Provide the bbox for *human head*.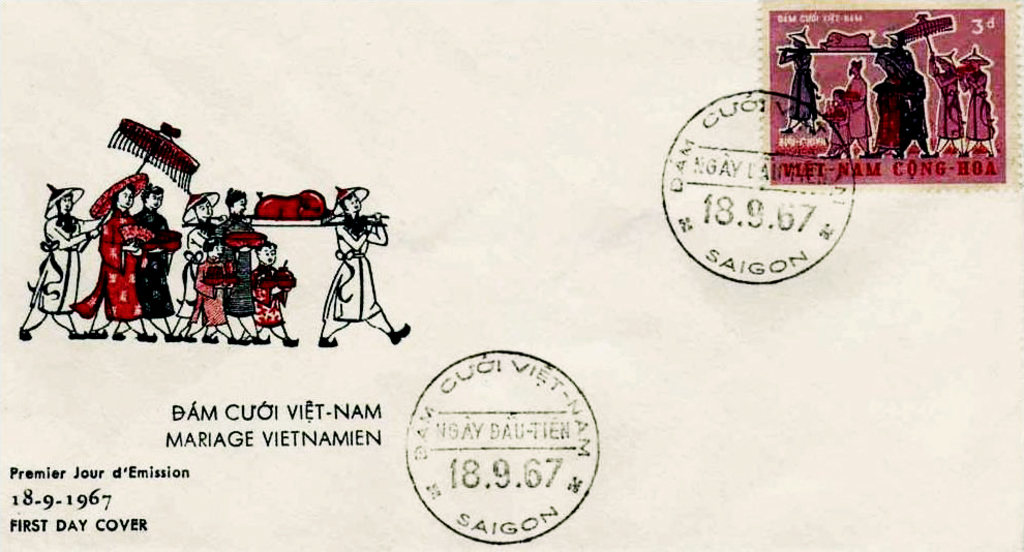
850, 60, 862, 75.
